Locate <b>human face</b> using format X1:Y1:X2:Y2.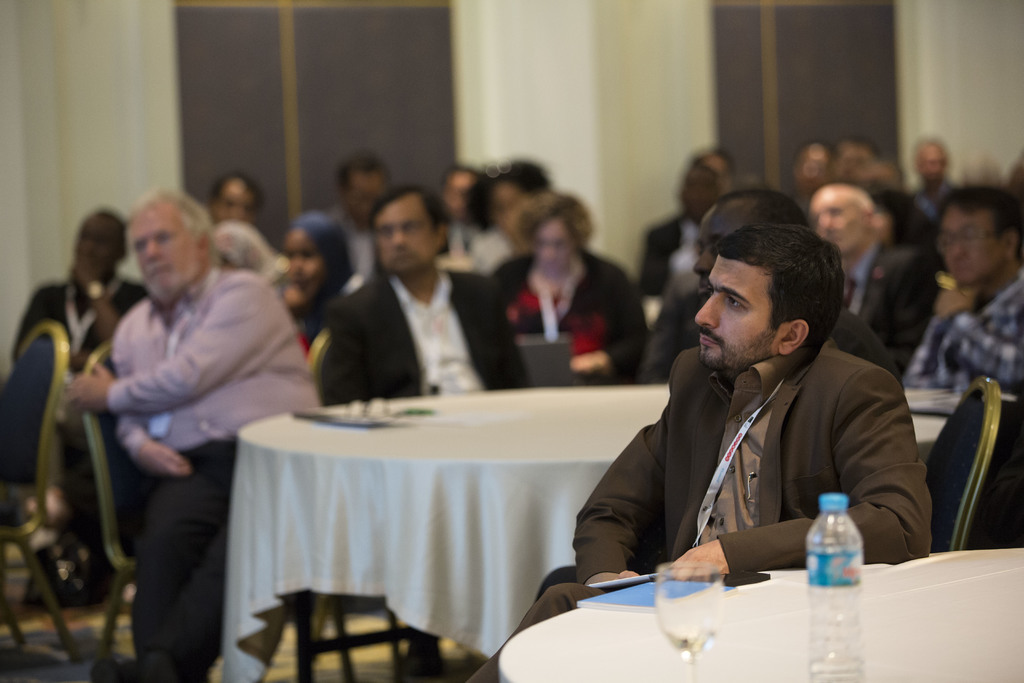
691:152:727:172.
